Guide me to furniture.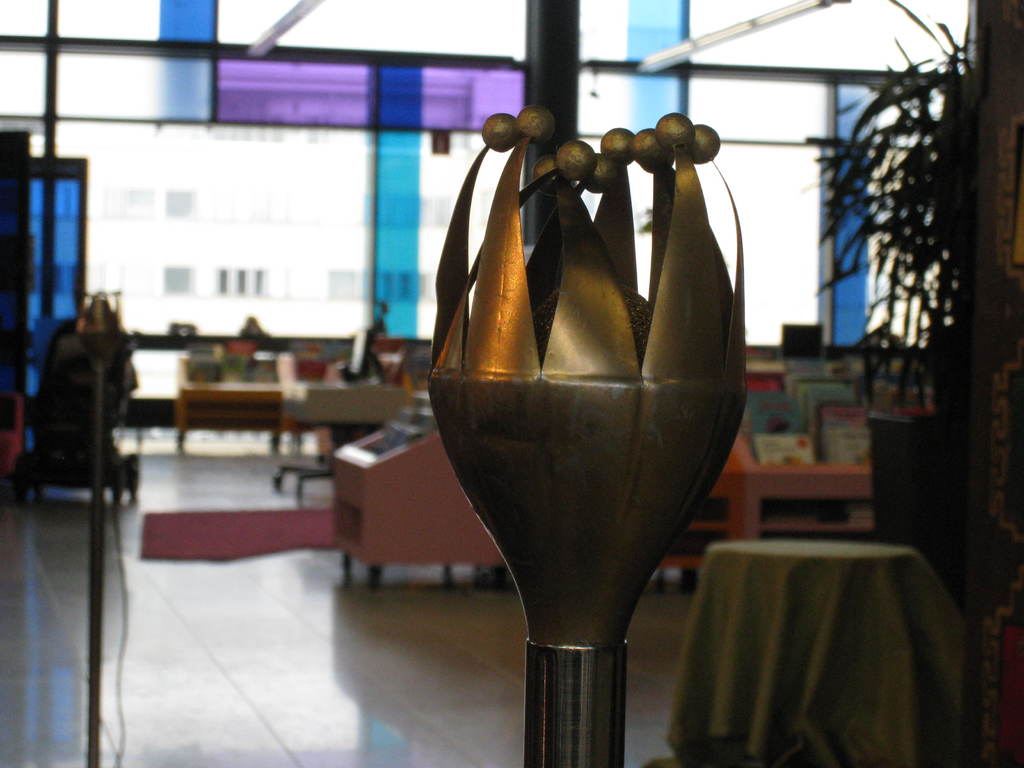
Guidance: <box>175,351,285,446</box>.
